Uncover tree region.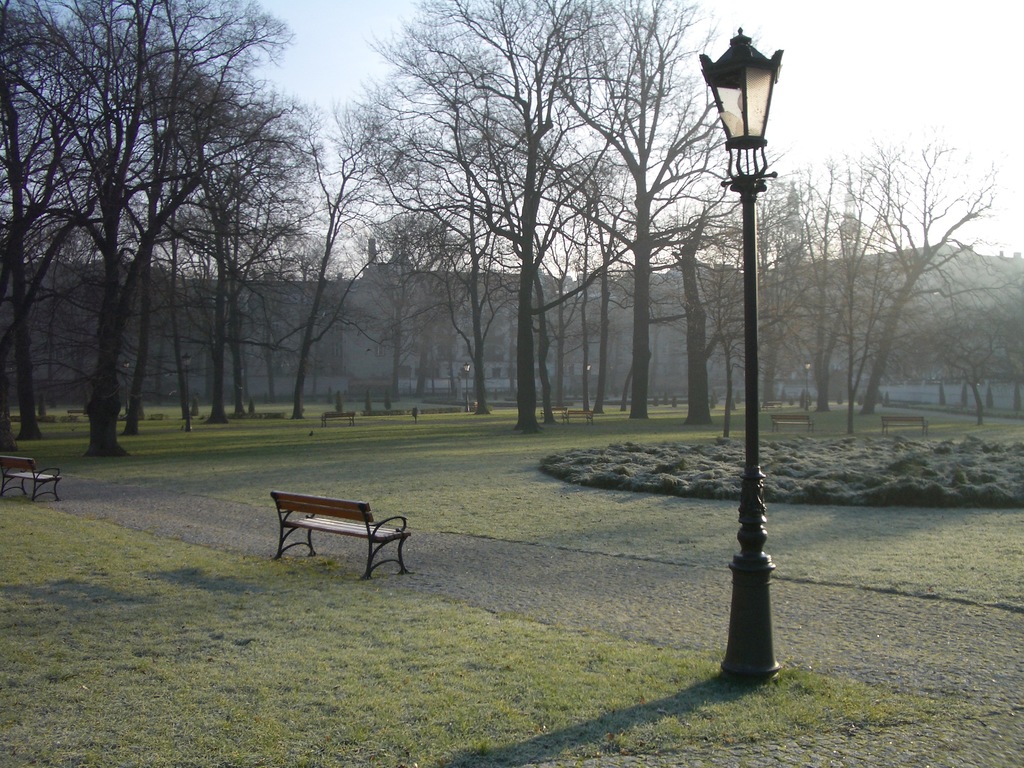
Uncovered: left=19, top=22, right=325, bottom=467.
